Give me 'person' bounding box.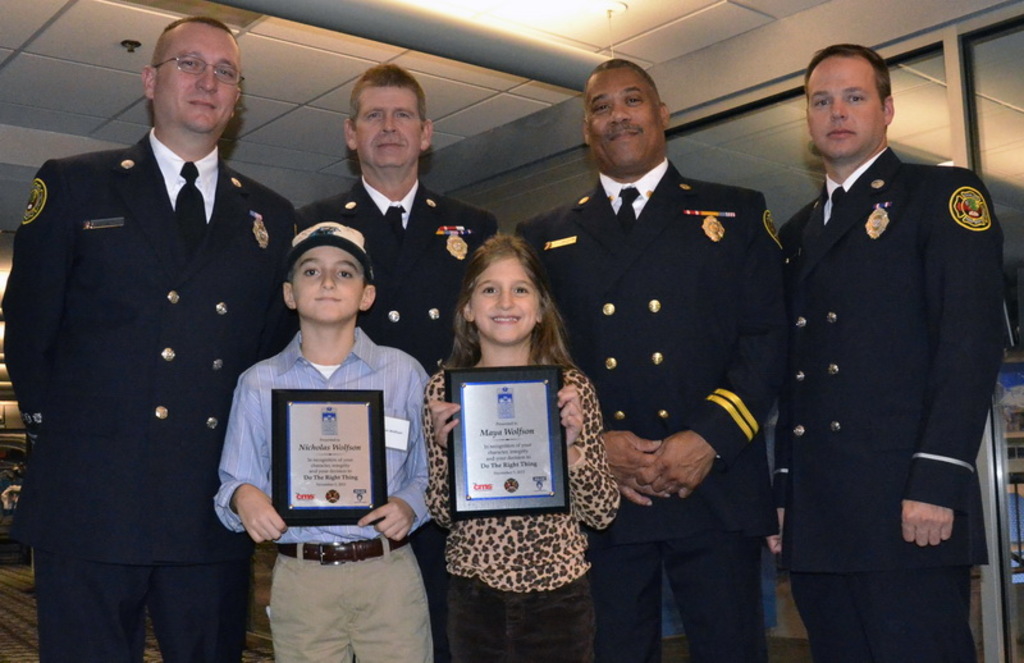
detection(300, 63, 499, 662).
